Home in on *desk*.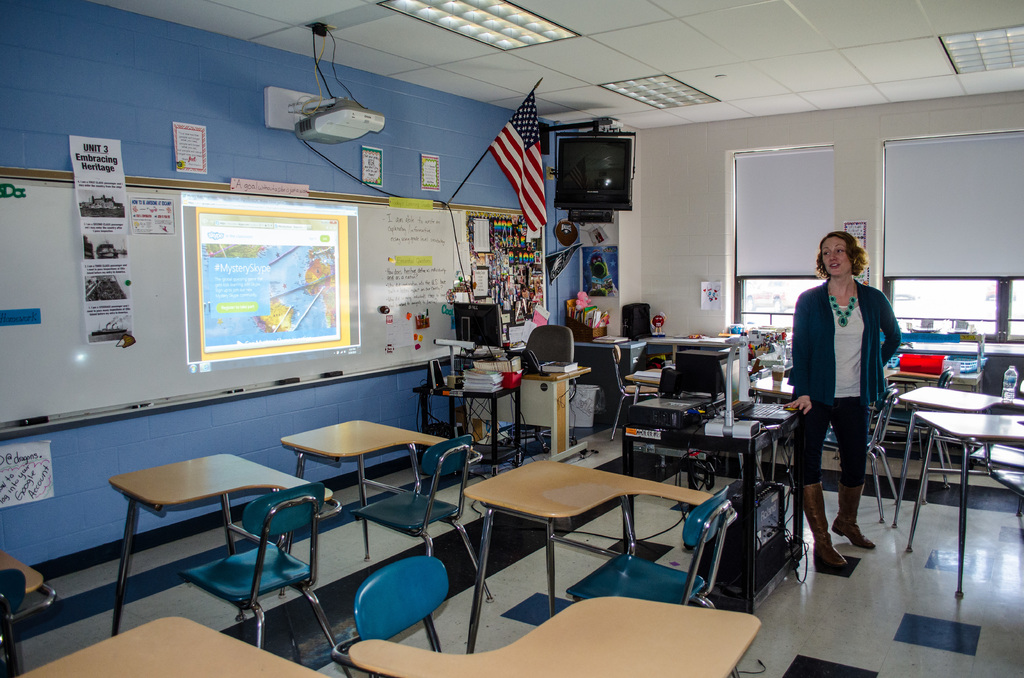
Homed in at crop(455, 453, 721, 651).
